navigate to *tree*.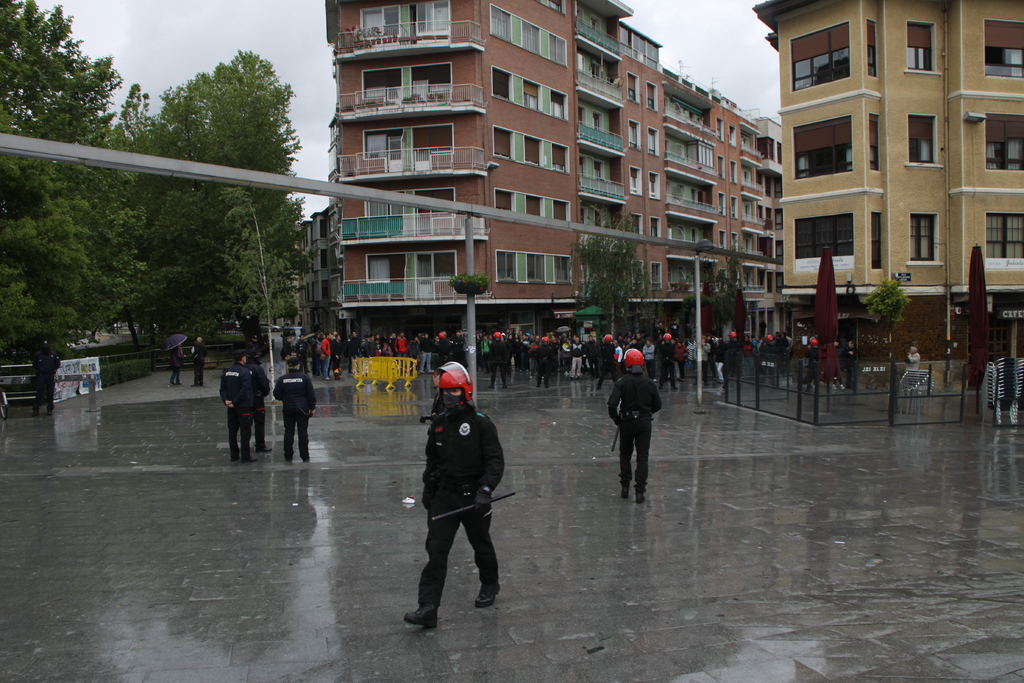
Navigation target: BBox(0, 103, 157, 420).
